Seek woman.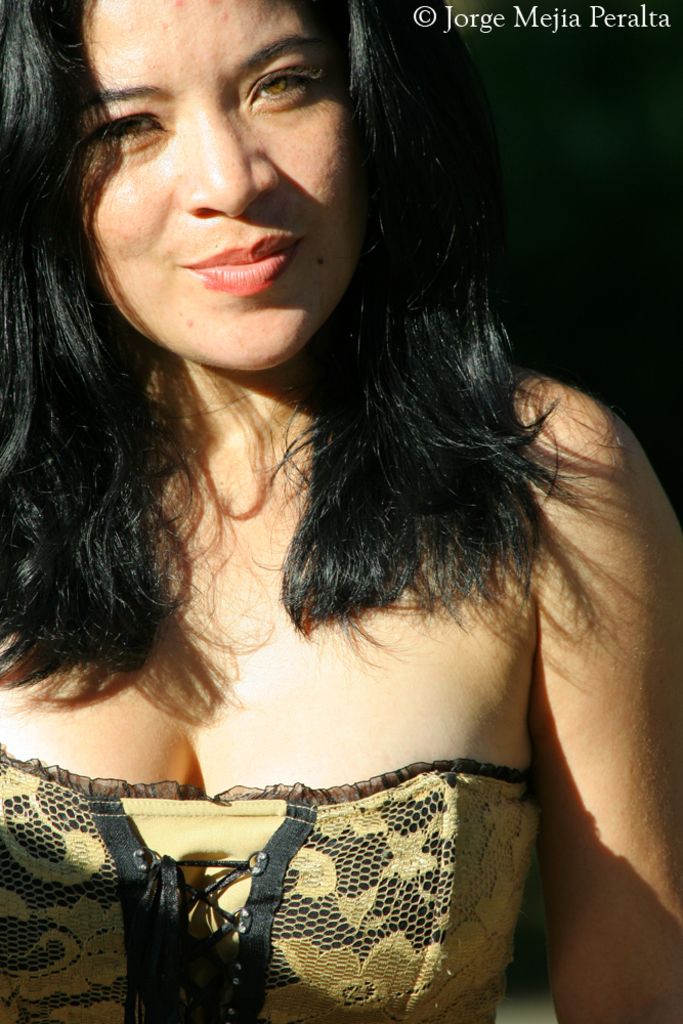
l=0, t=17, r=659, b=998.
